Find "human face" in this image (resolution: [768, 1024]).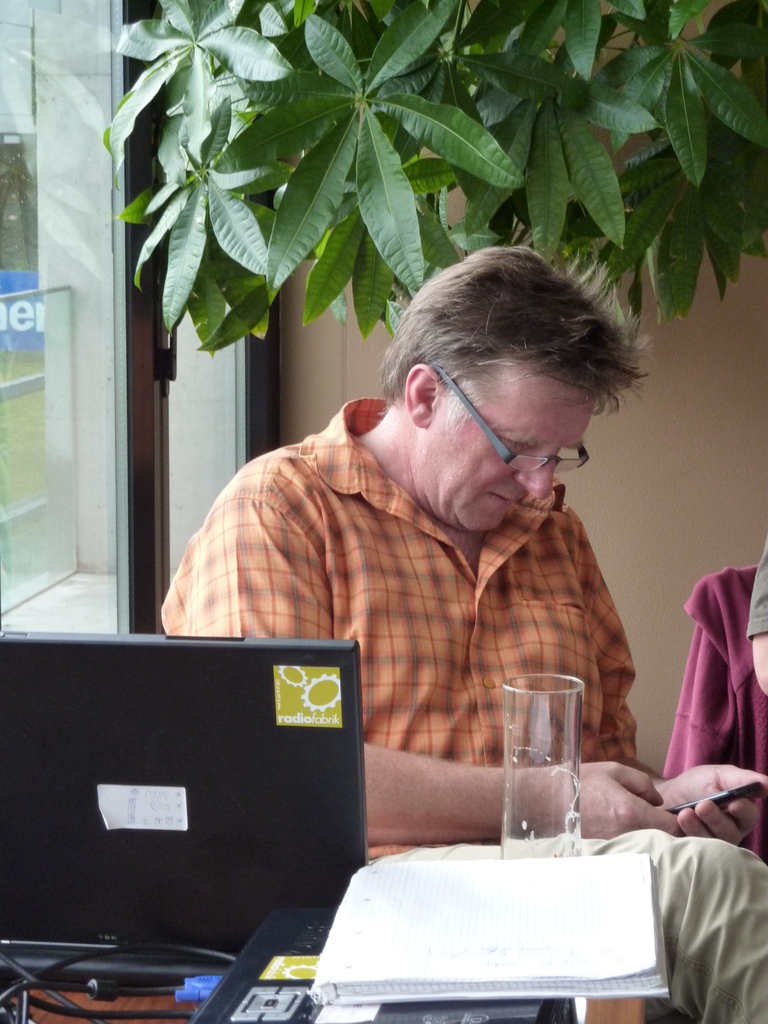
(x1=412, y1=353, x2=611, y2=531).
